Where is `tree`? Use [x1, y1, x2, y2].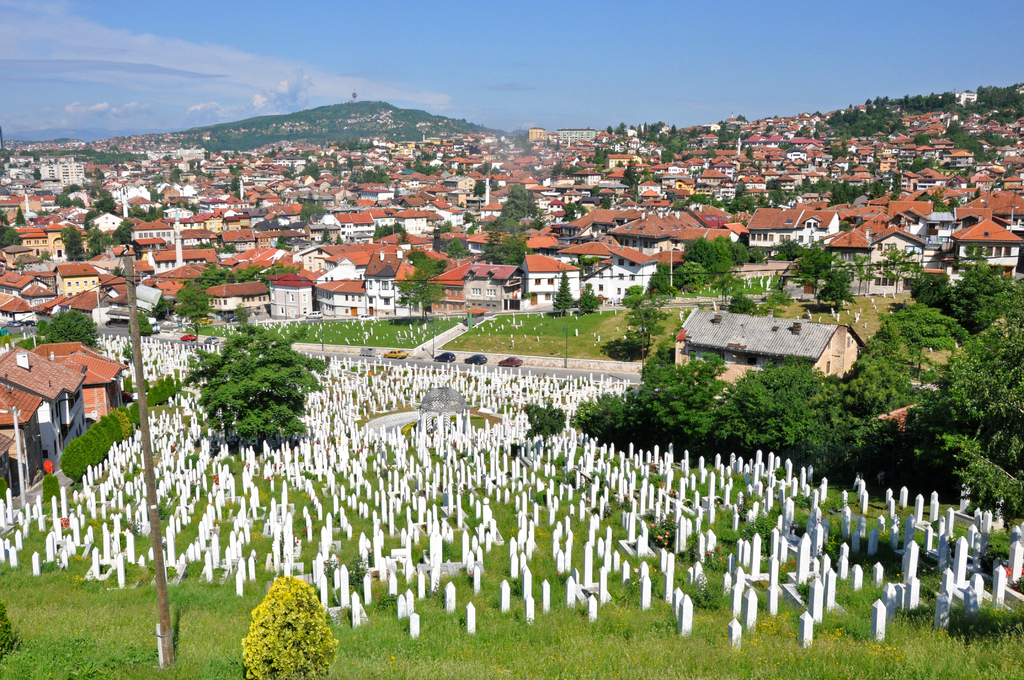
[489, 216, 518, 231].
